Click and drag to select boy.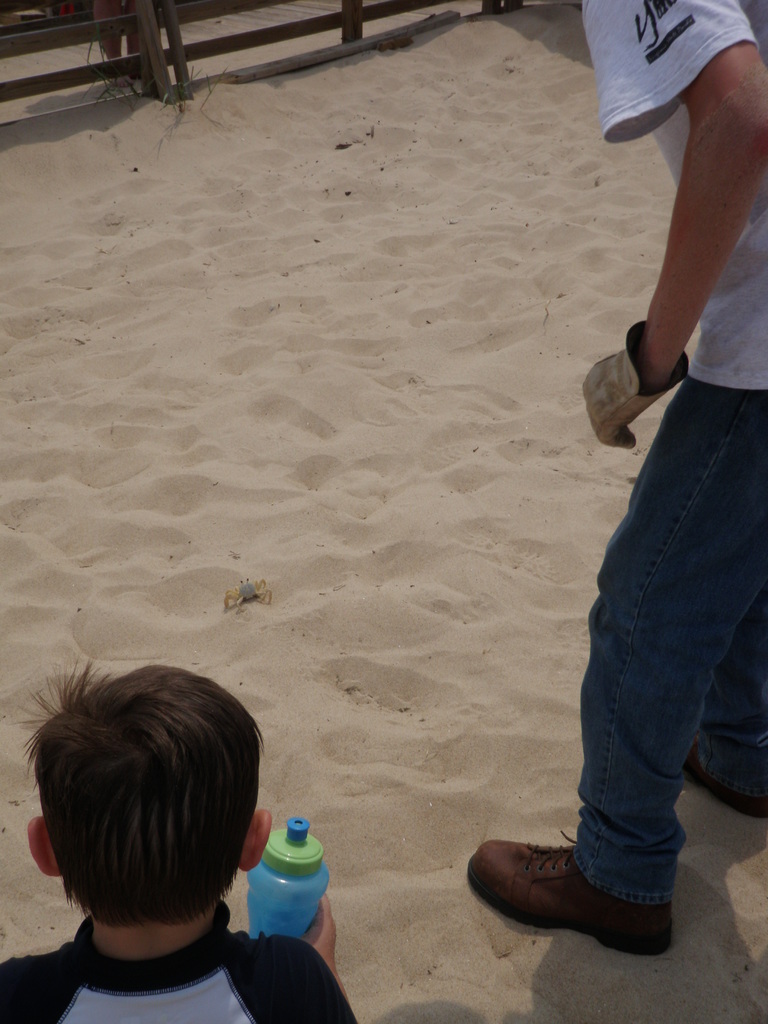
Selection: crop(0, 659, 356, 1023).
